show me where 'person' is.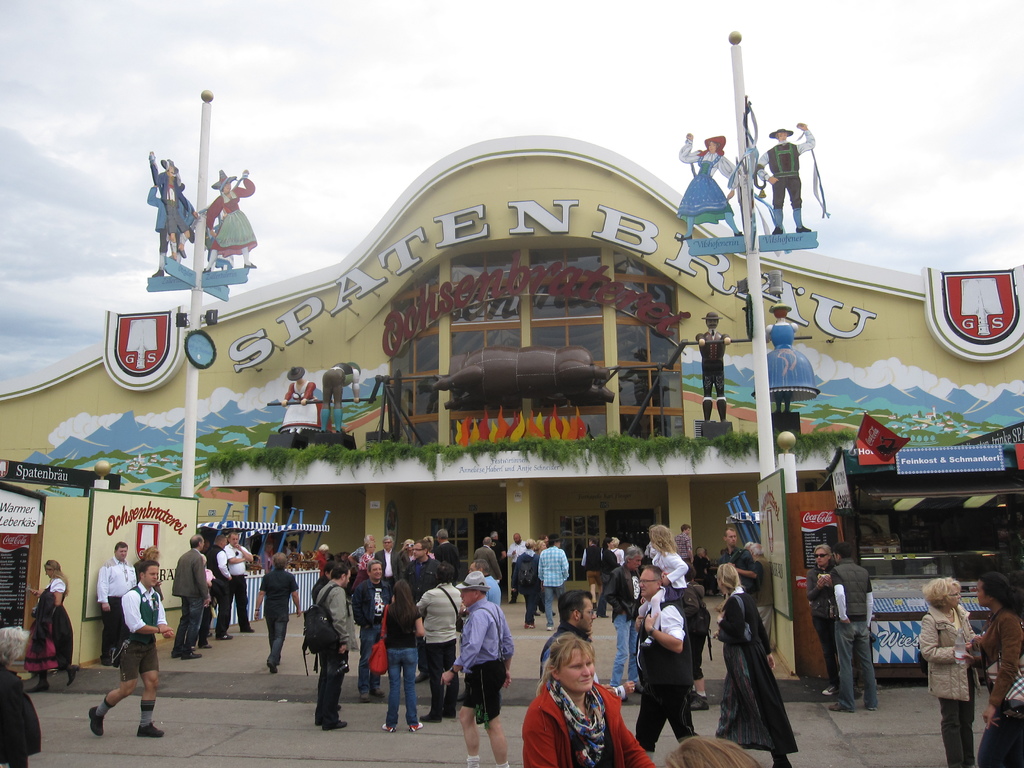
'person' is at [left=911, top=575, right=981, bottom=767].
